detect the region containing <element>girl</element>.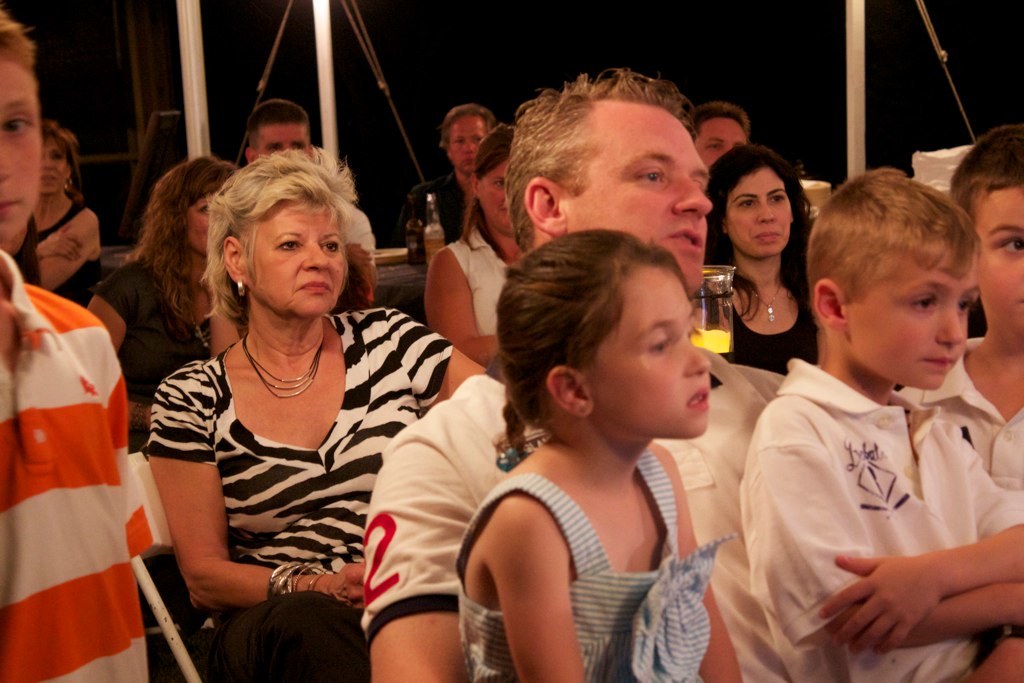
460,222,747,682.
